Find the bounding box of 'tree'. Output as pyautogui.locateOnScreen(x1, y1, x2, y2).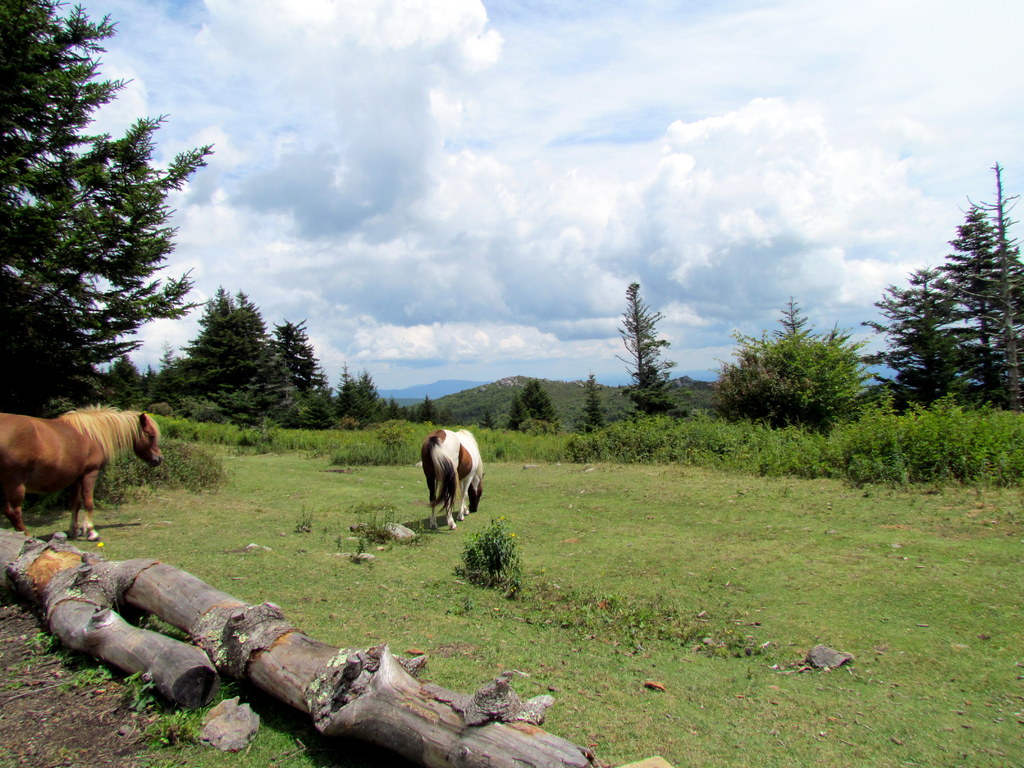
pyautogui.locateOnScreen(616, 282, 680, 417).
